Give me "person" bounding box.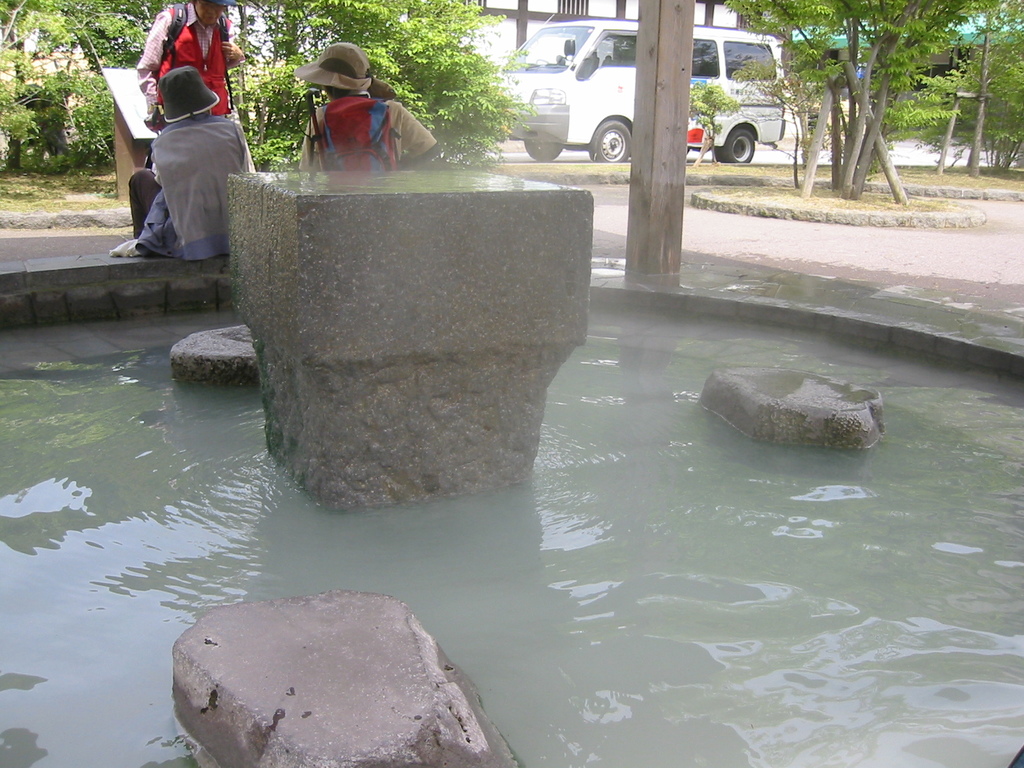
region(292, 50, 417, 170).
